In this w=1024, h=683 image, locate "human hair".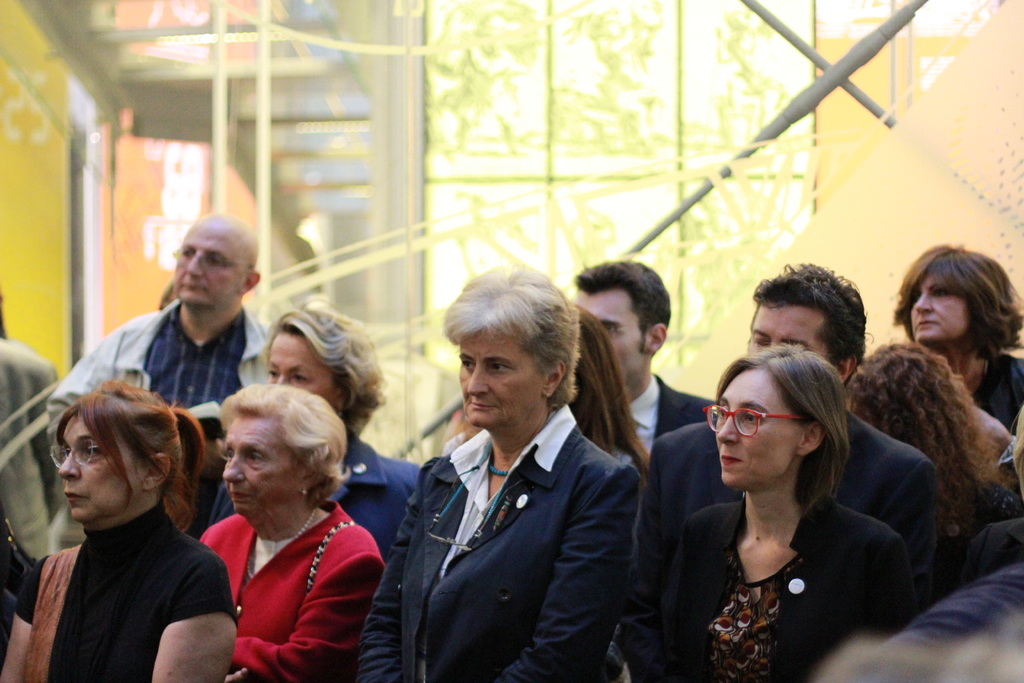
Bounding box: locate(266, 300, 385, 436).
